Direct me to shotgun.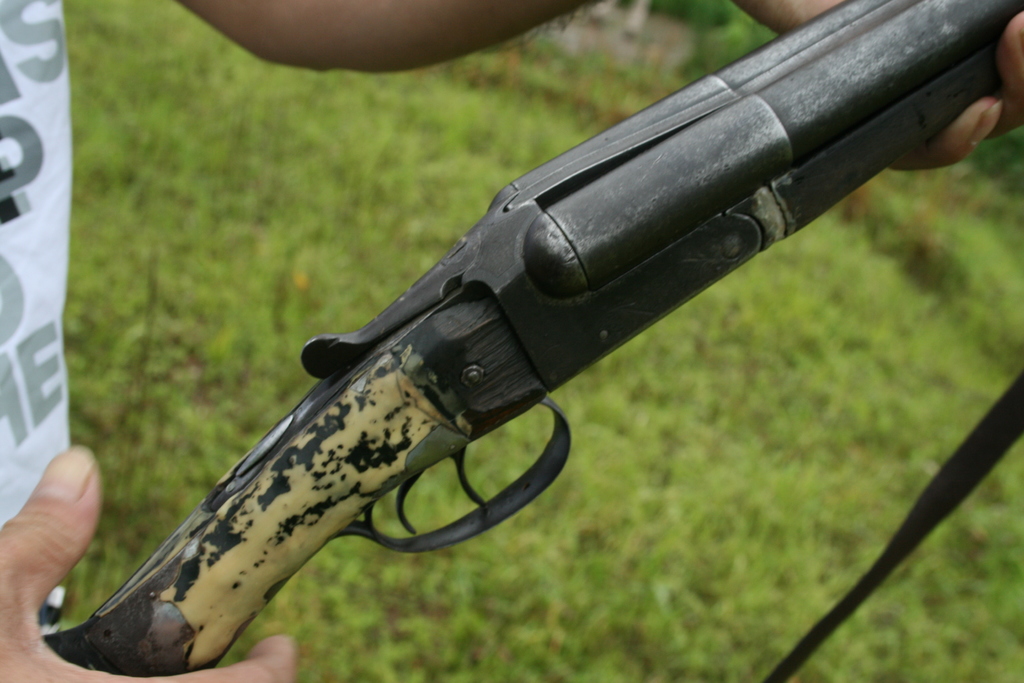
Direction: (left=39, top=0, right=1023, bottom=680).
